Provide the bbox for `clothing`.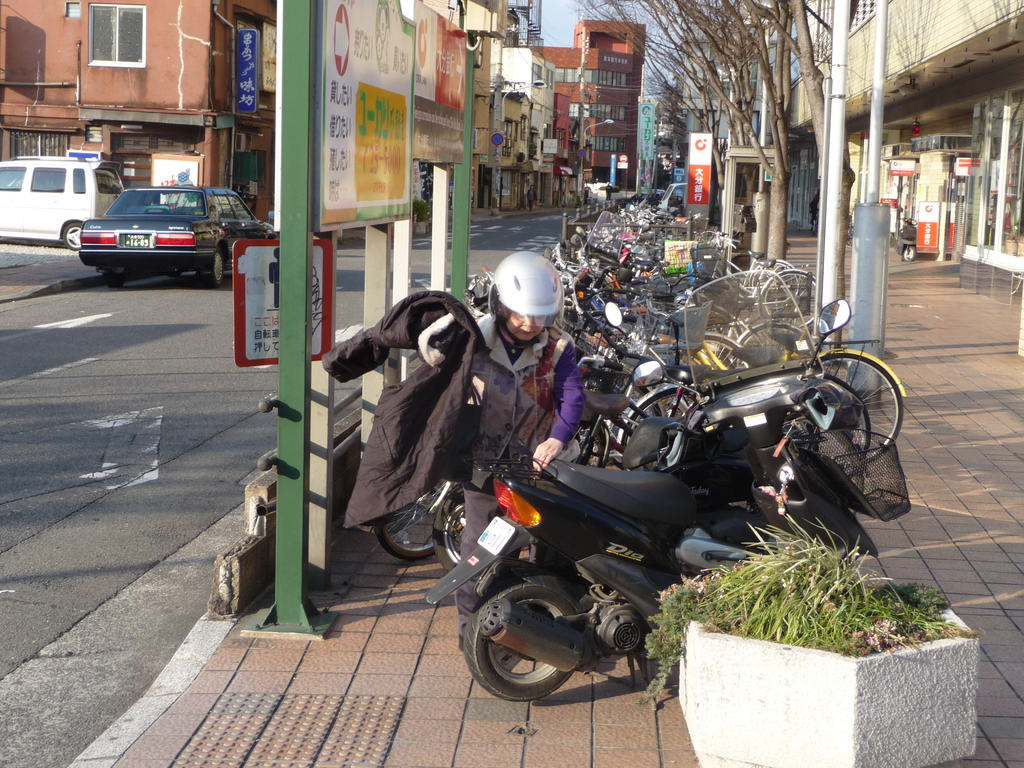
461/311/582/474.
